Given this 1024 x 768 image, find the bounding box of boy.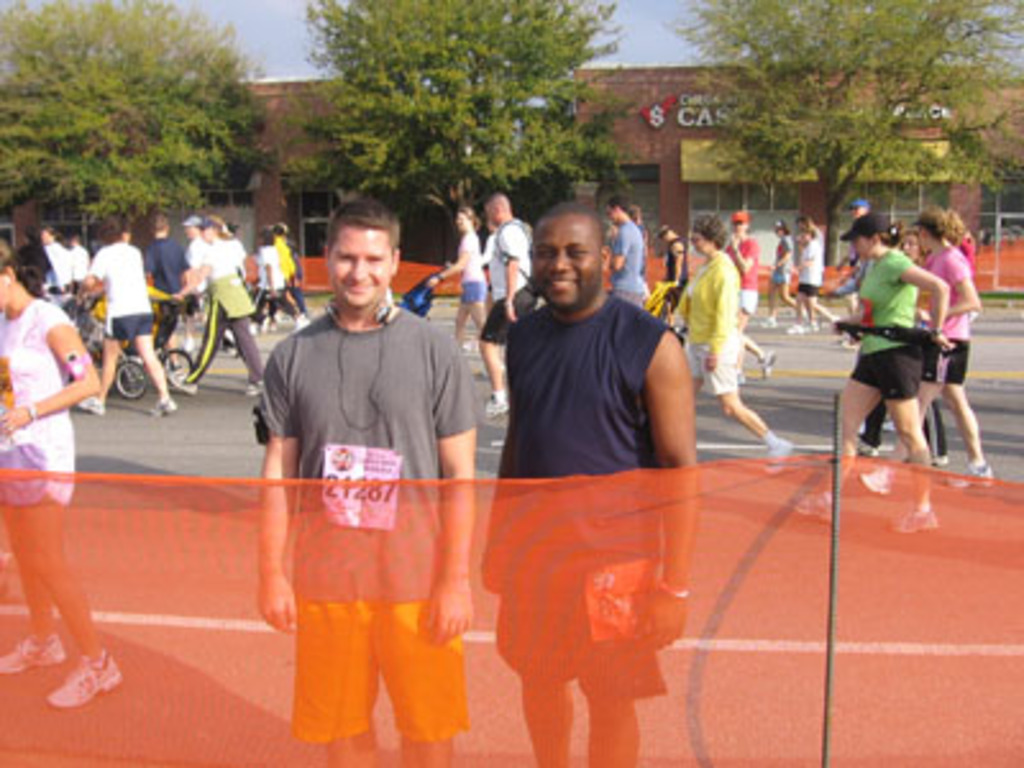
locate(236, 220, 474, 712).
